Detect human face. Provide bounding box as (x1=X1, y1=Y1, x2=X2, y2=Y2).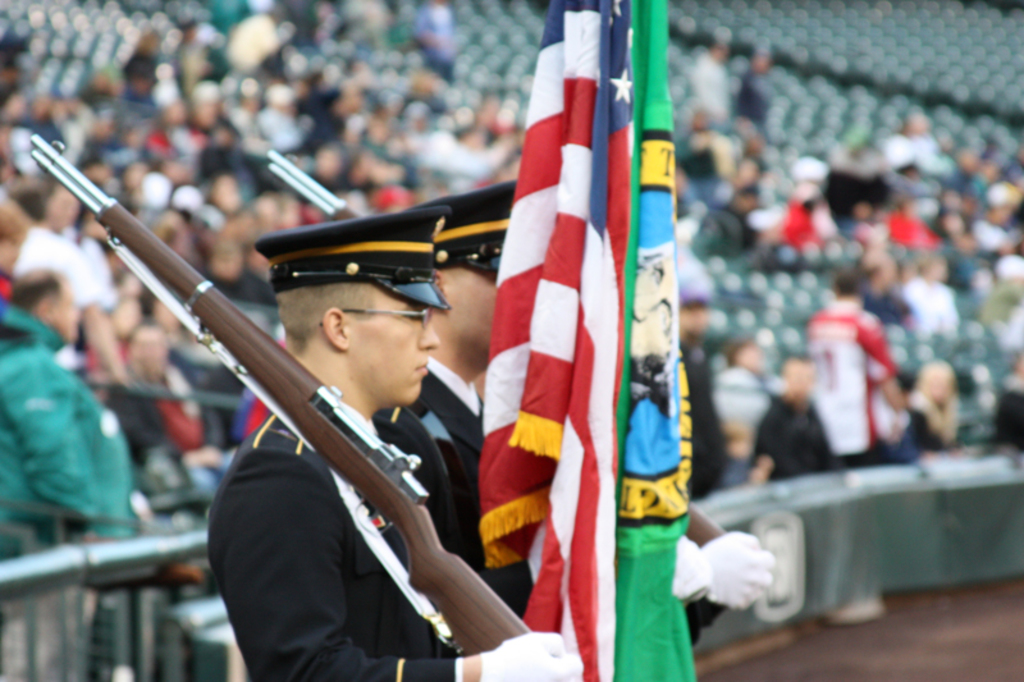
(x1=352, y1=290, x2=438, y2=404).
